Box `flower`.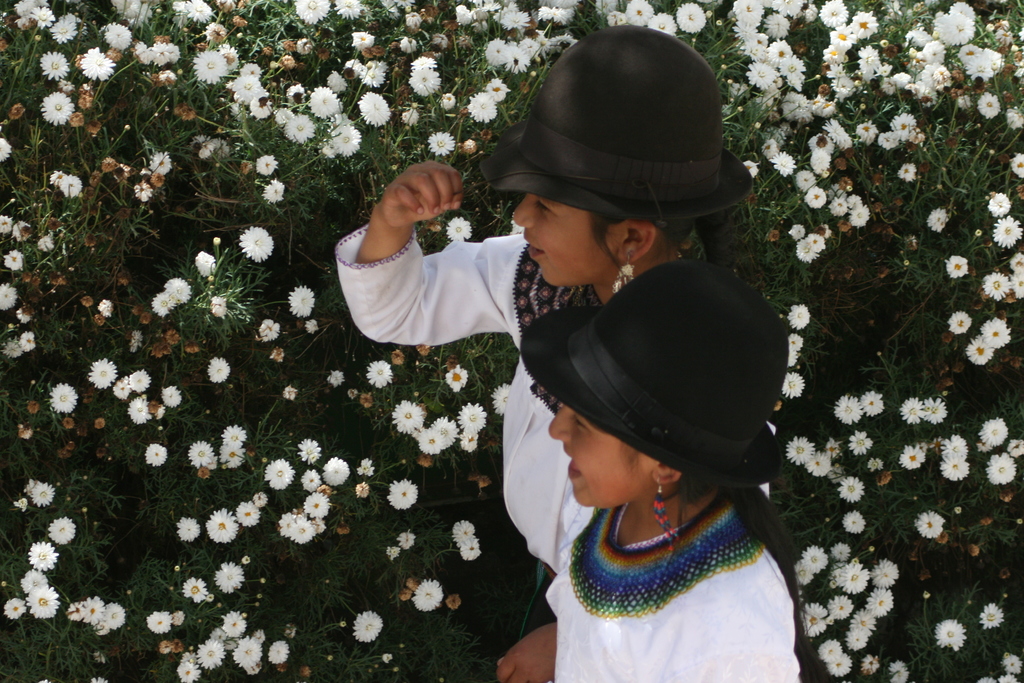
[675,1,708,31].
